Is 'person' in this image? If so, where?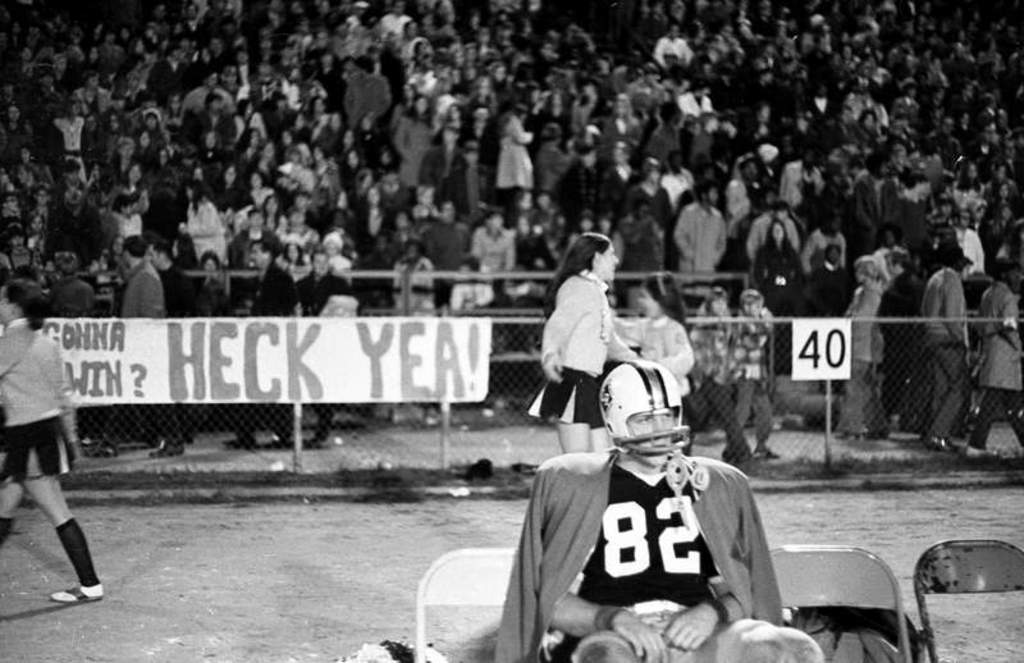
Yes, at rect(735, 291, 772, 443).
